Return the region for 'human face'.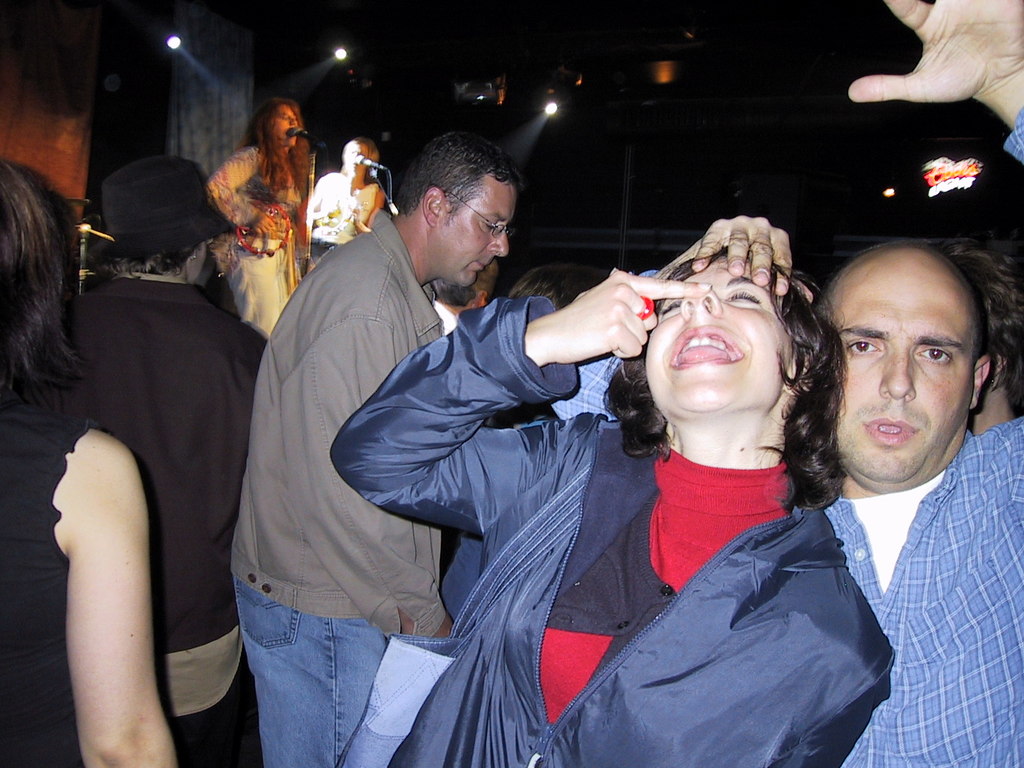
x1=349, y1=143, x2=367, y2=176.
